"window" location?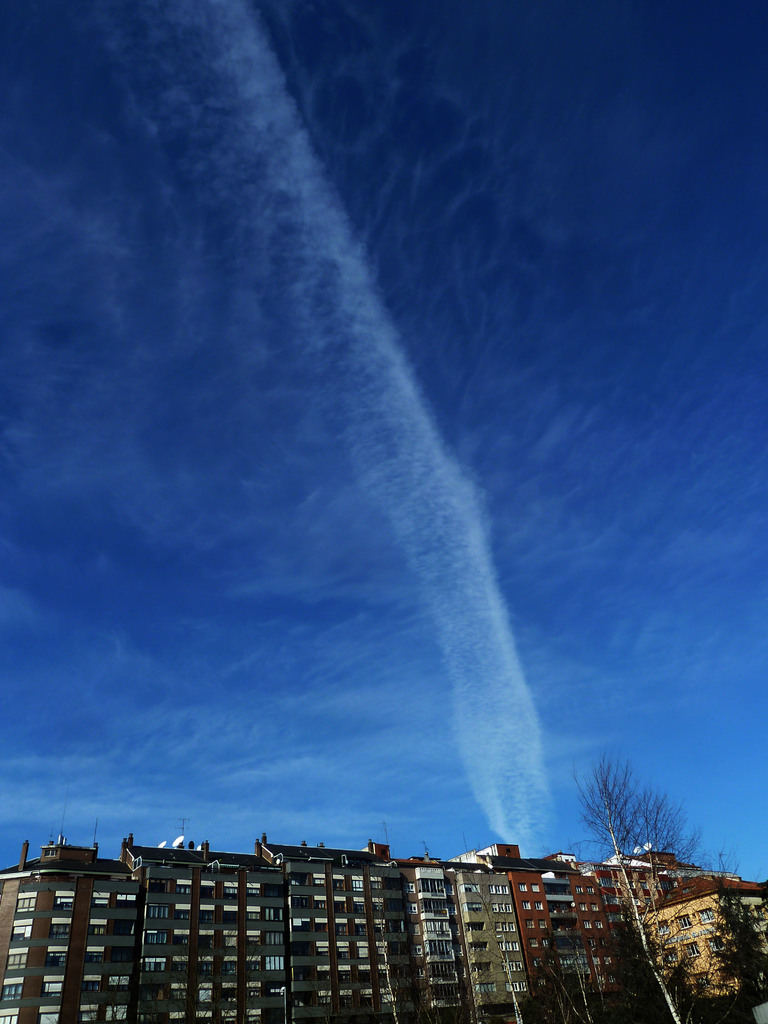
x1=79 y1=1004 x2=97 y2=1023
